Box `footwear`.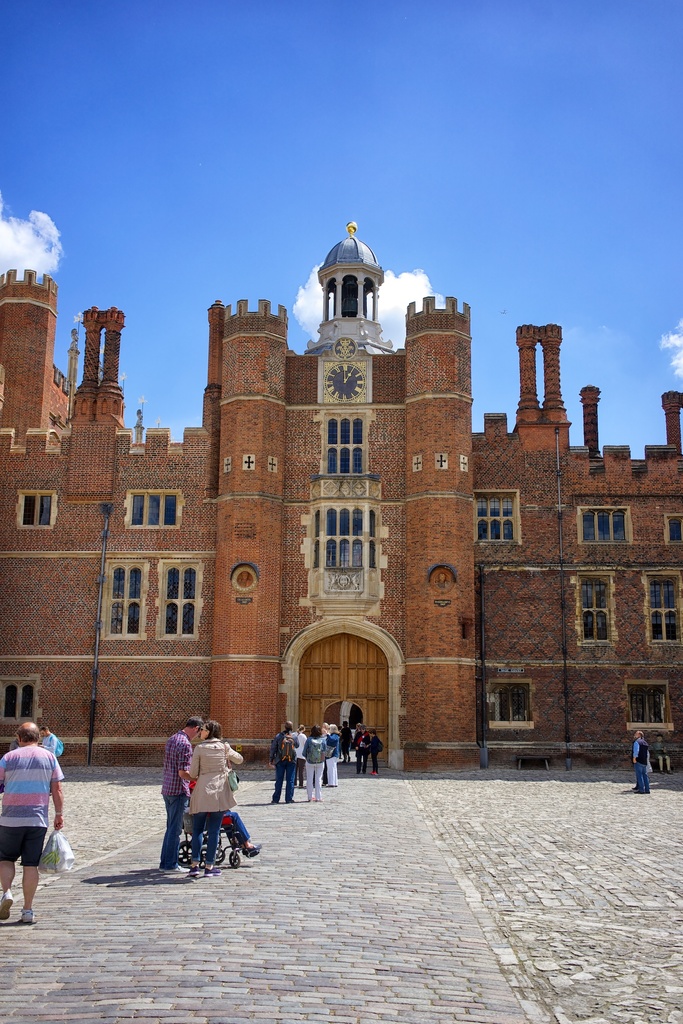
box(166, 863, 187, 872).
